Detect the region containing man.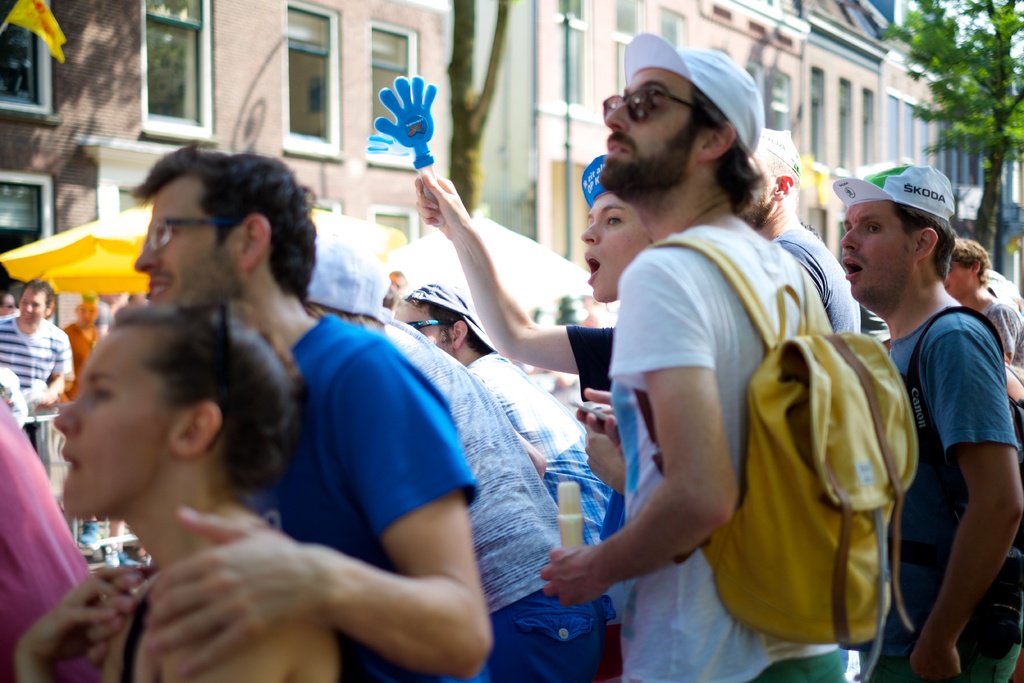
Rect(0, 267, 72, 466).
